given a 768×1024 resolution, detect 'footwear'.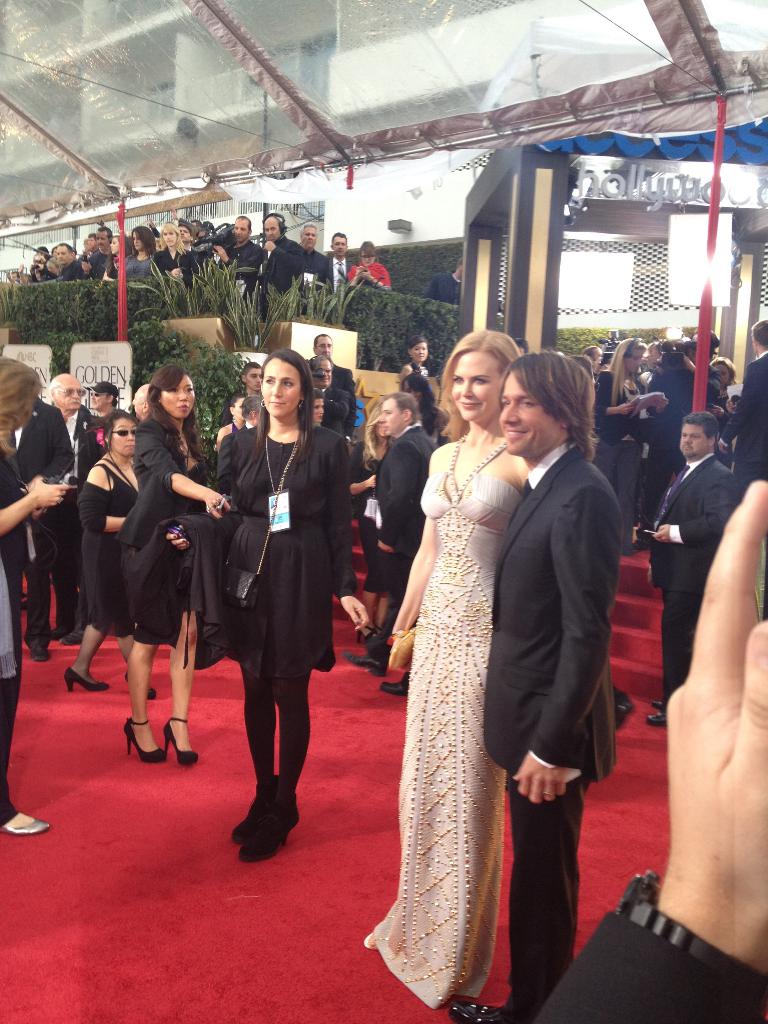
<box>164,715,204,764</box>.
